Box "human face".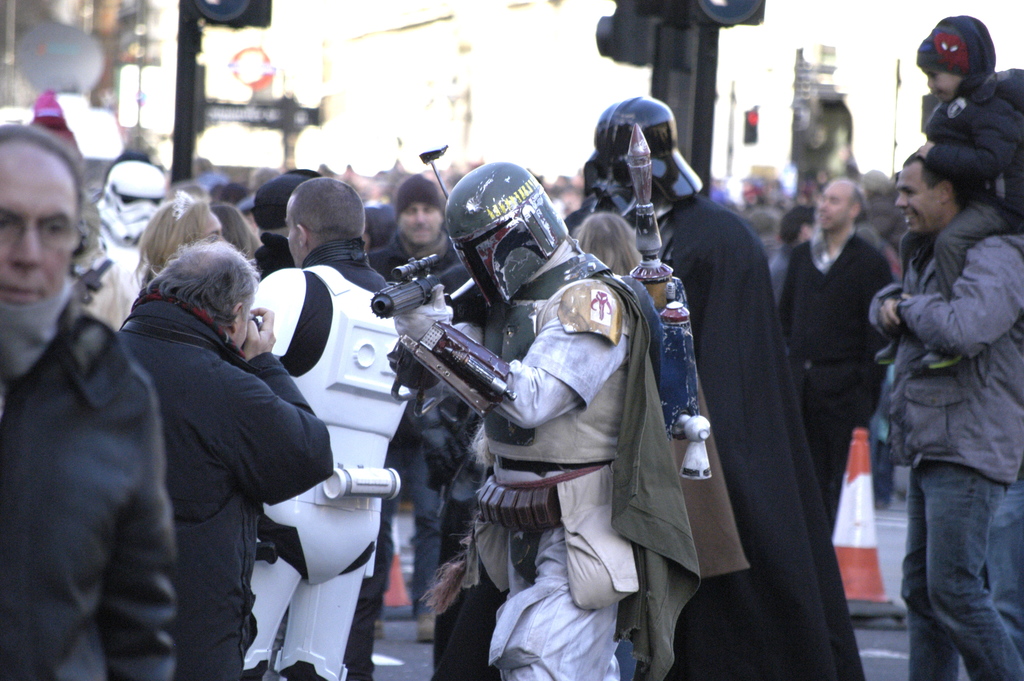
399 203 442 248.
